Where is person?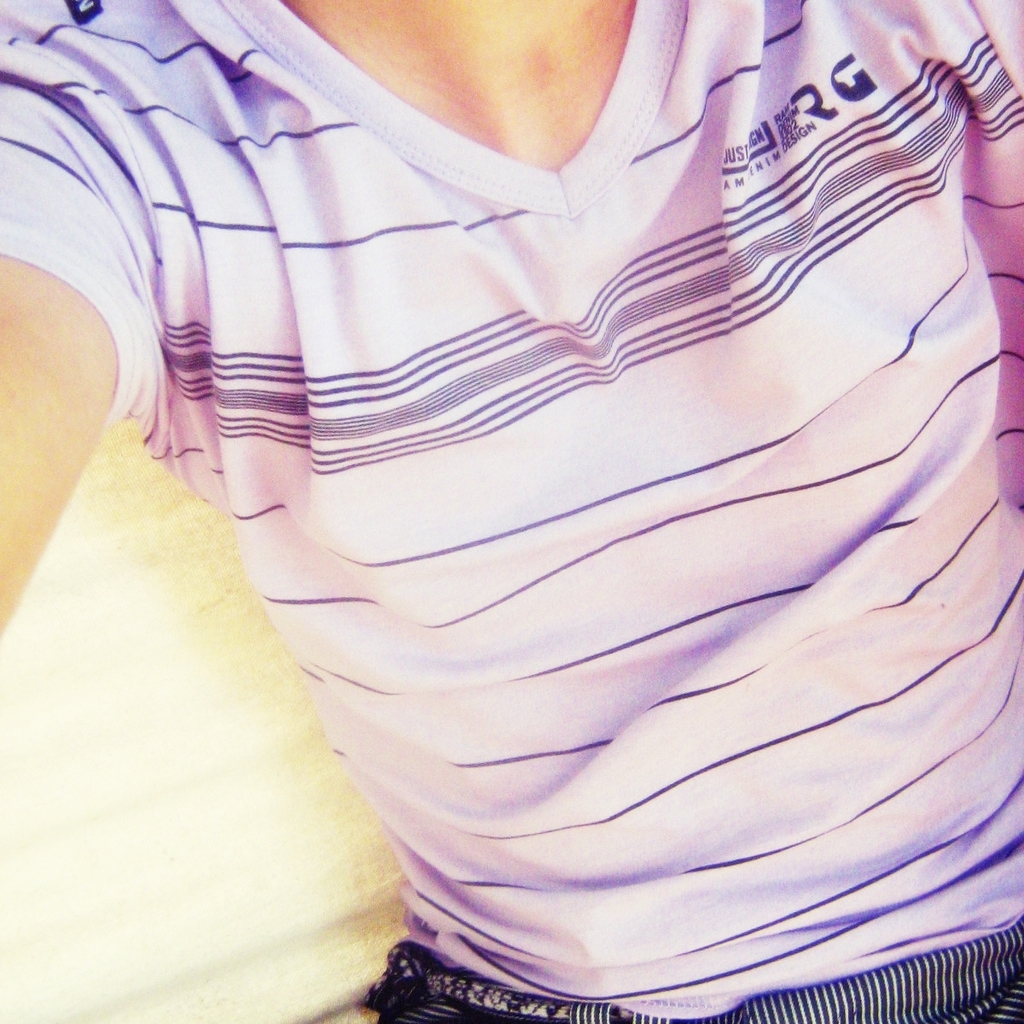
[x1=0, y1=0, x2=1023, y2=988].
